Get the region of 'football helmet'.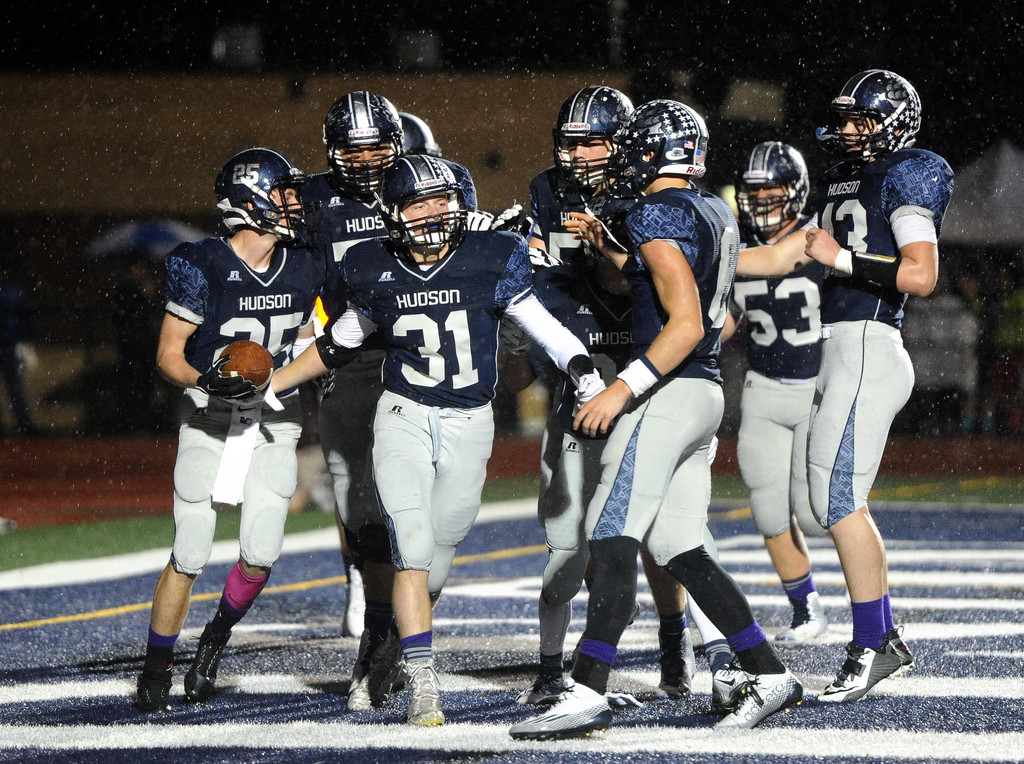
{"left": 552, "top": 85, "right": 634, "bottom": 190}.
